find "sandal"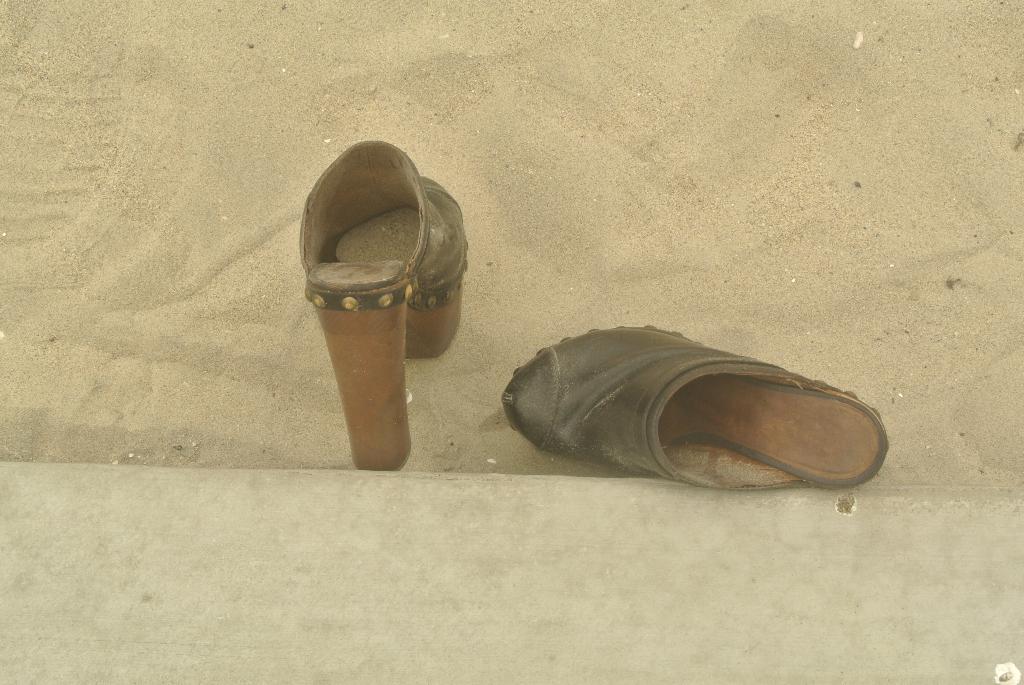
l=298, t=134, r=465, b=476
